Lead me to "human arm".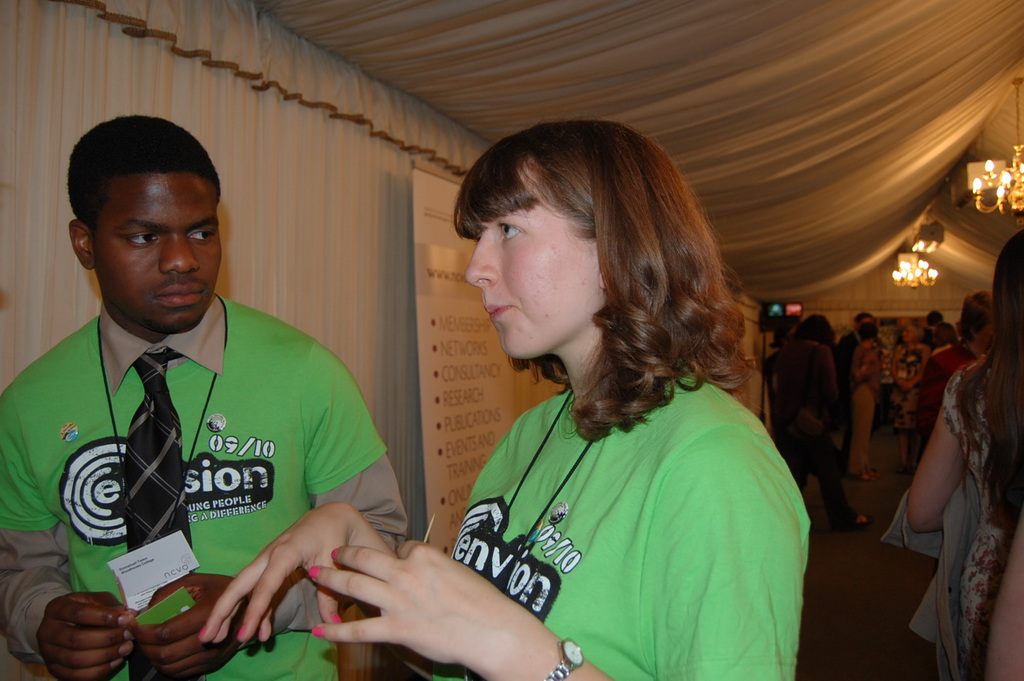
Lead to (901, 364, 970, 535).
